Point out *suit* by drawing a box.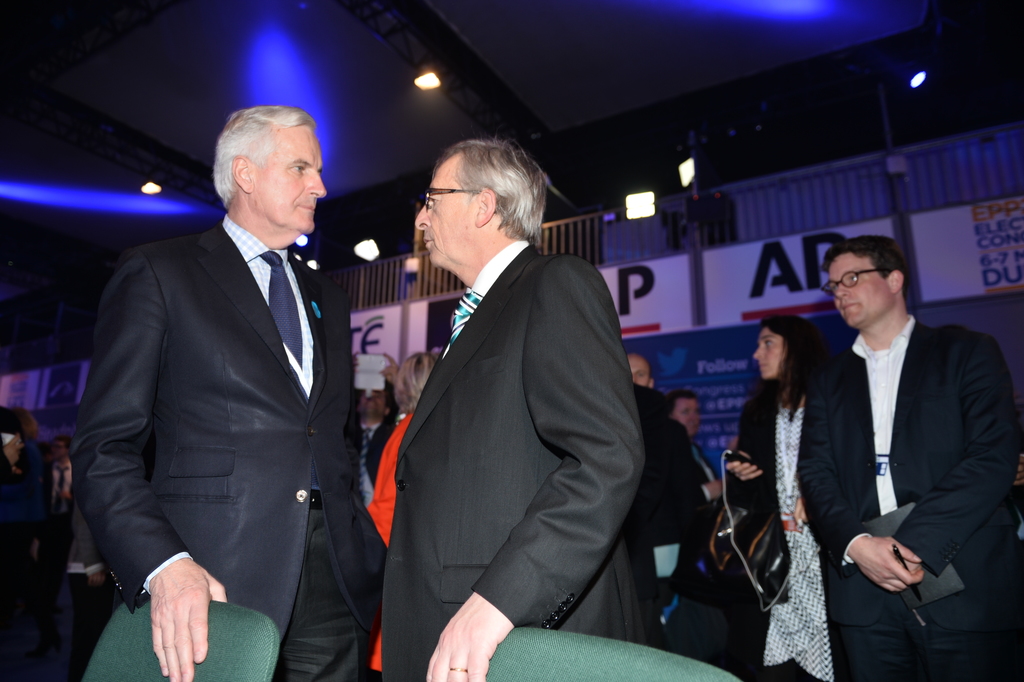
crop(80, 108, 376, 676).
